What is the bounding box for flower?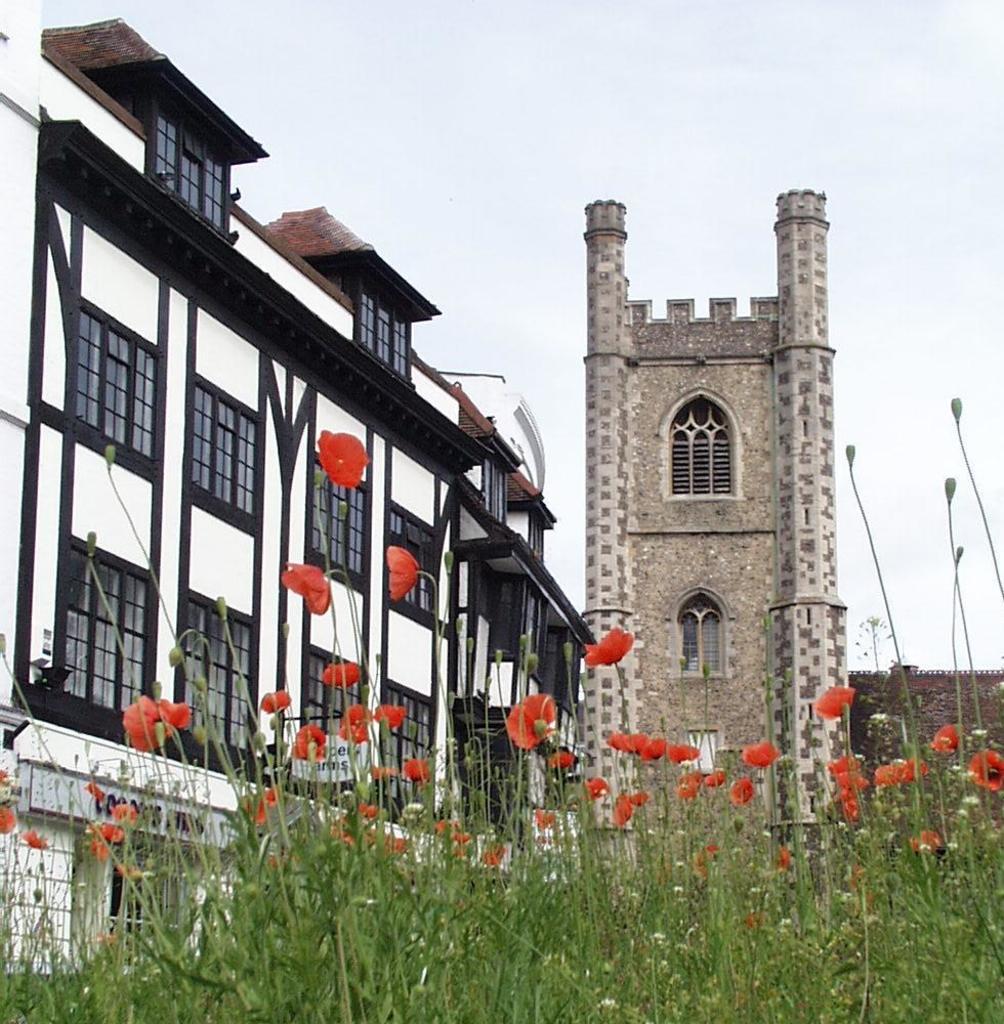
rect(811, 679, 851, 720).
